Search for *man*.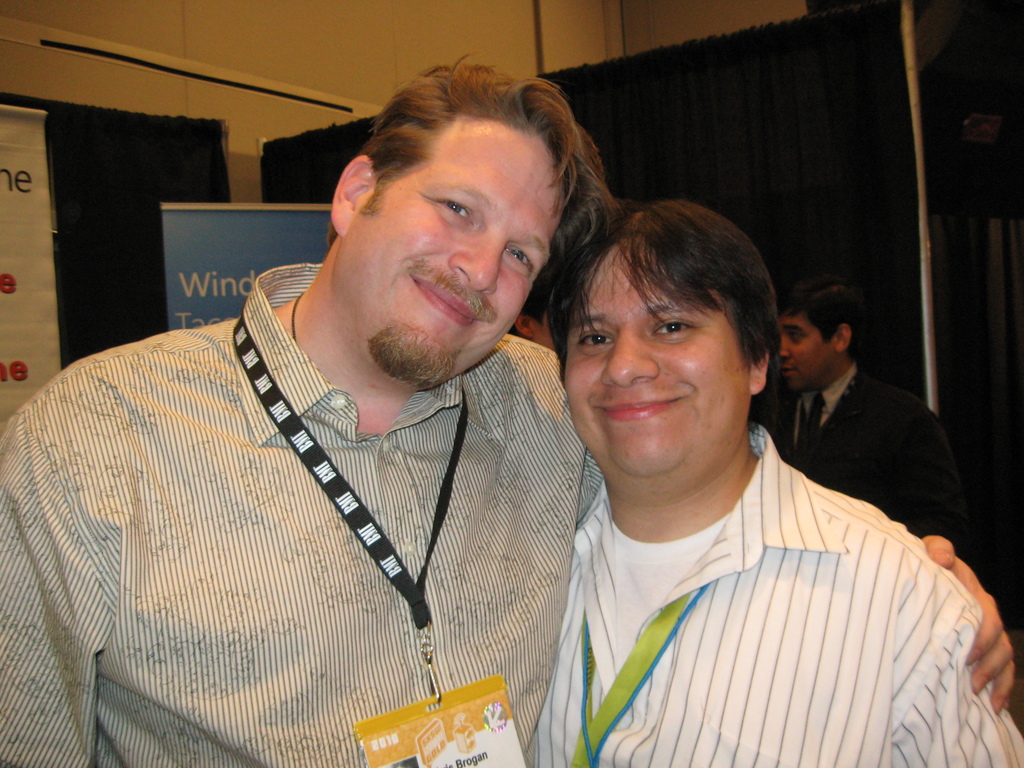
Found at 545, 188, 1023, 767.
